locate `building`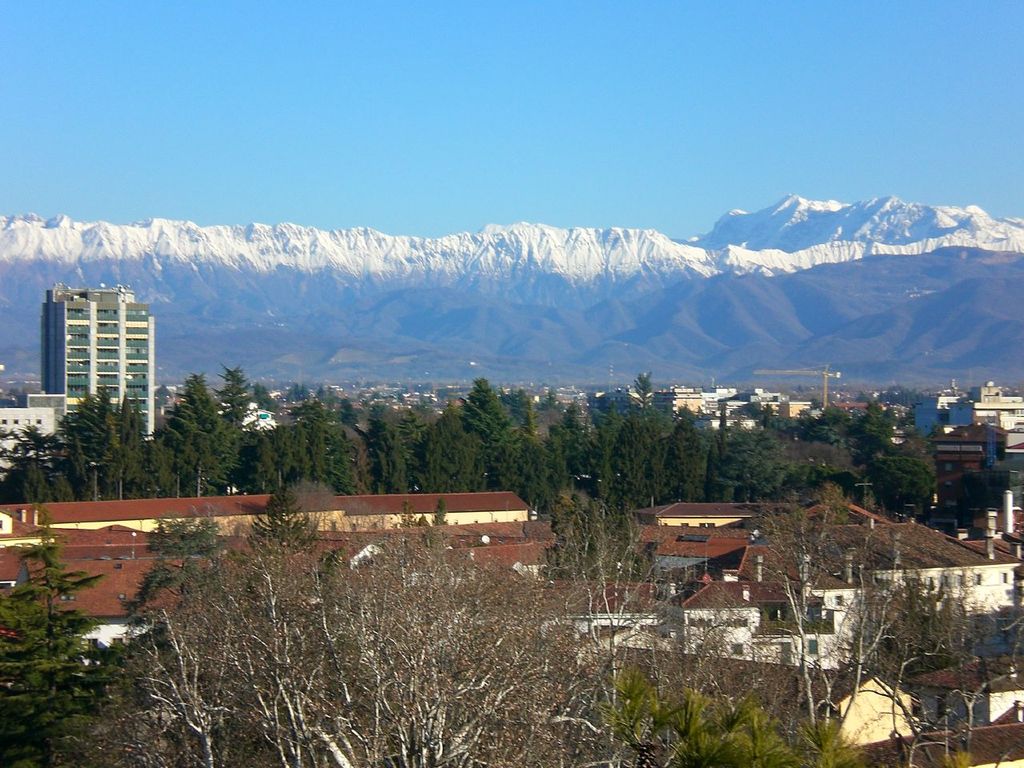
27:390:66:445
